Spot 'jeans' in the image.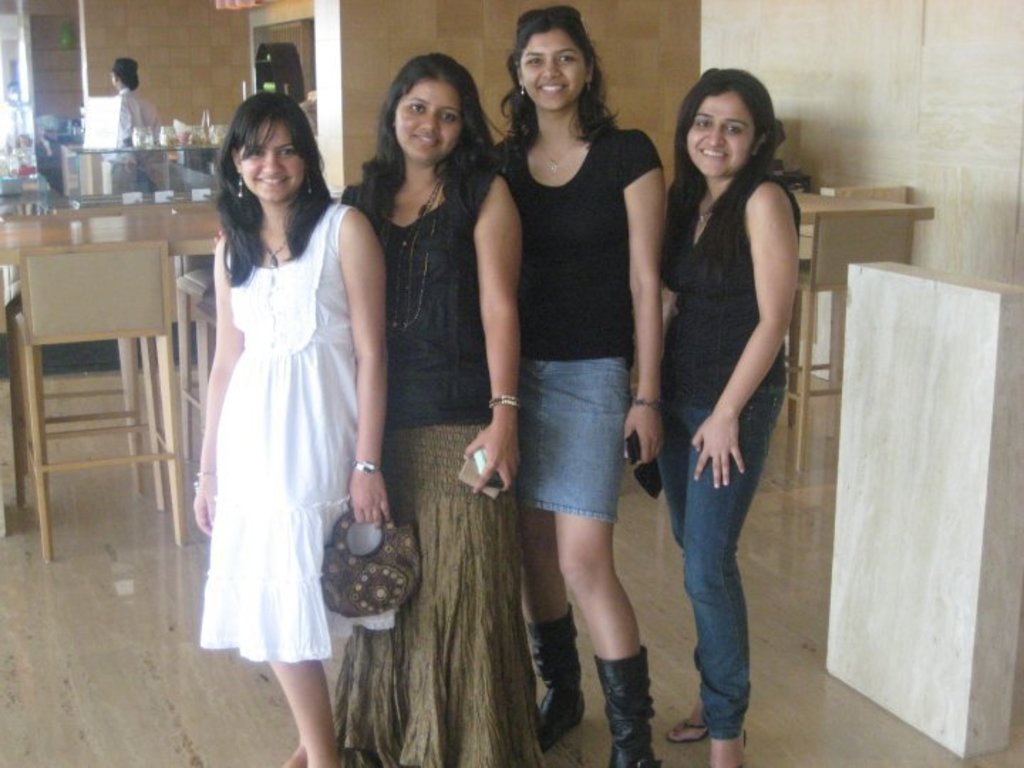
'jeans' found at Rect(651, 397, 769, 750).
